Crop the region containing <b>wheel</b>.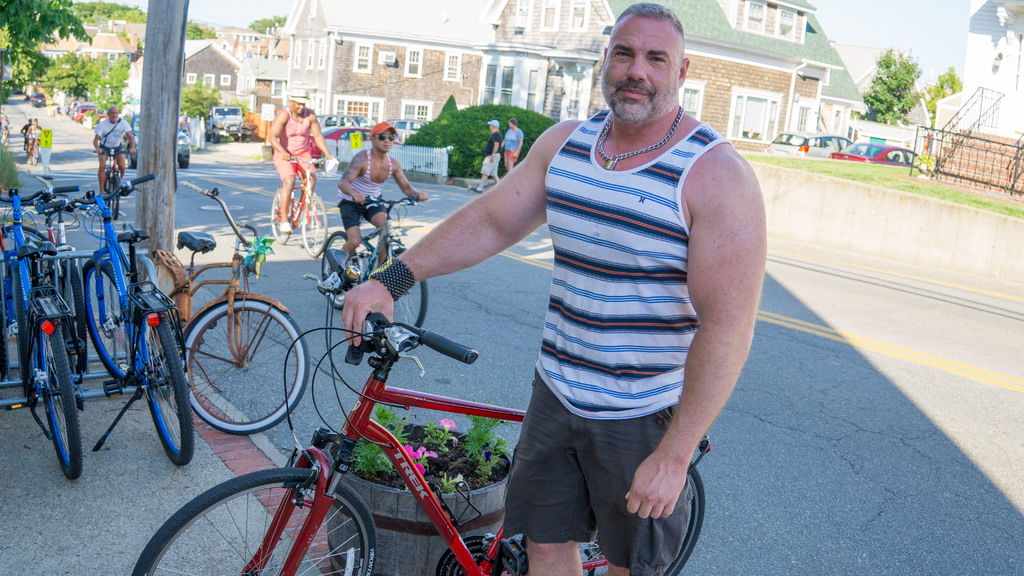
Crop region: <region>139, 314, 195, 465</region>.
